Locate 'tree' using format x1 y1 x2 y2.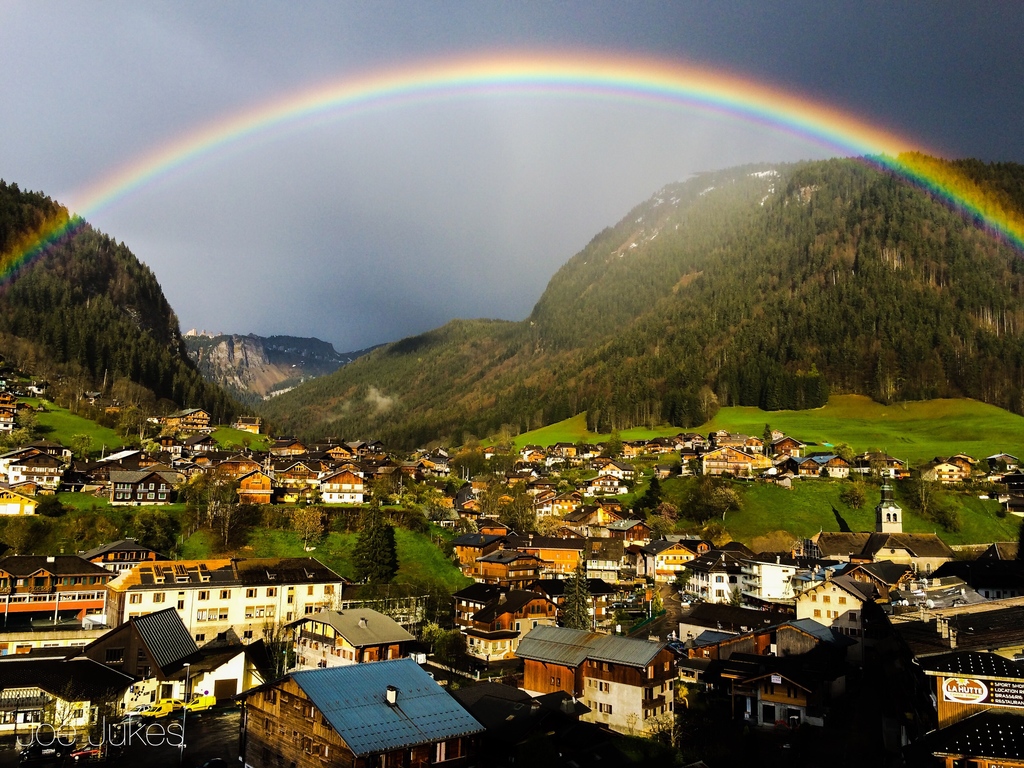
393 521 463 595.
